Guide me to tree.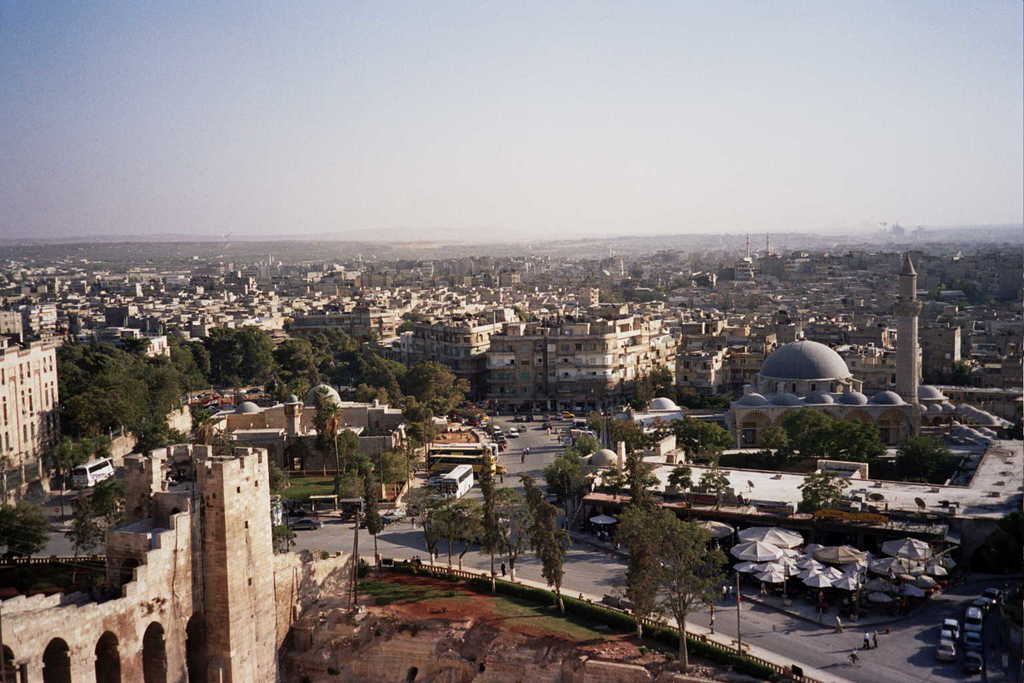
Guidance: left=763, top=428, right=787, bottom=472.
